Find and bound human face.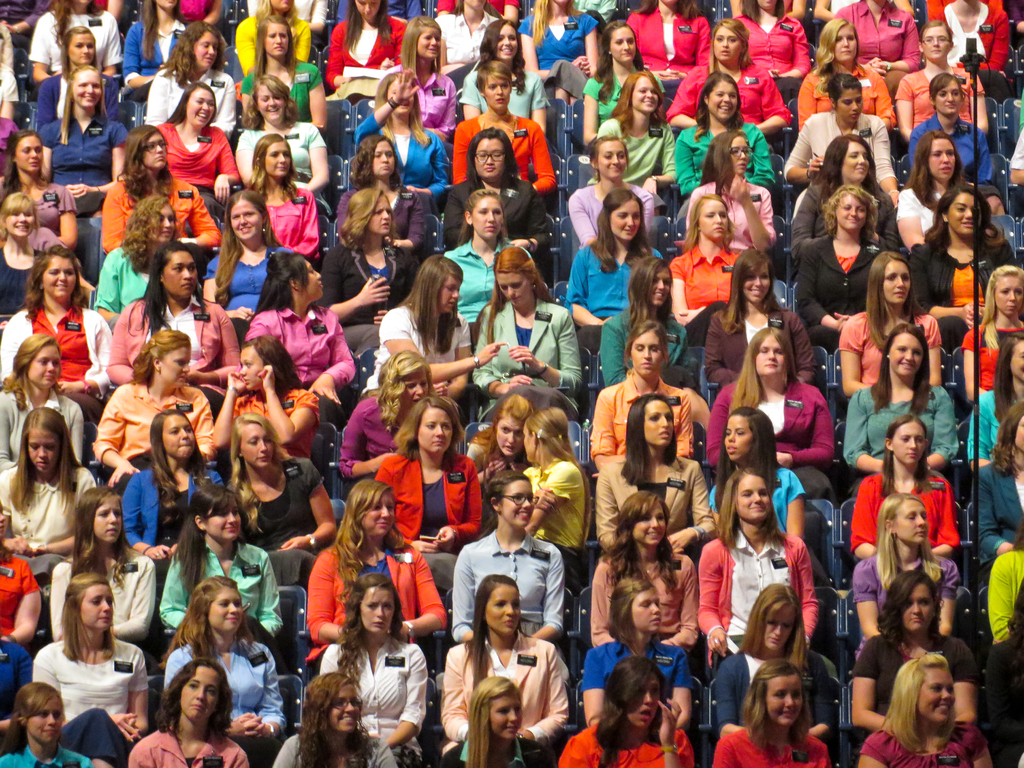
Bound: (x1=744, y1=261, x2=772, y2=305).
